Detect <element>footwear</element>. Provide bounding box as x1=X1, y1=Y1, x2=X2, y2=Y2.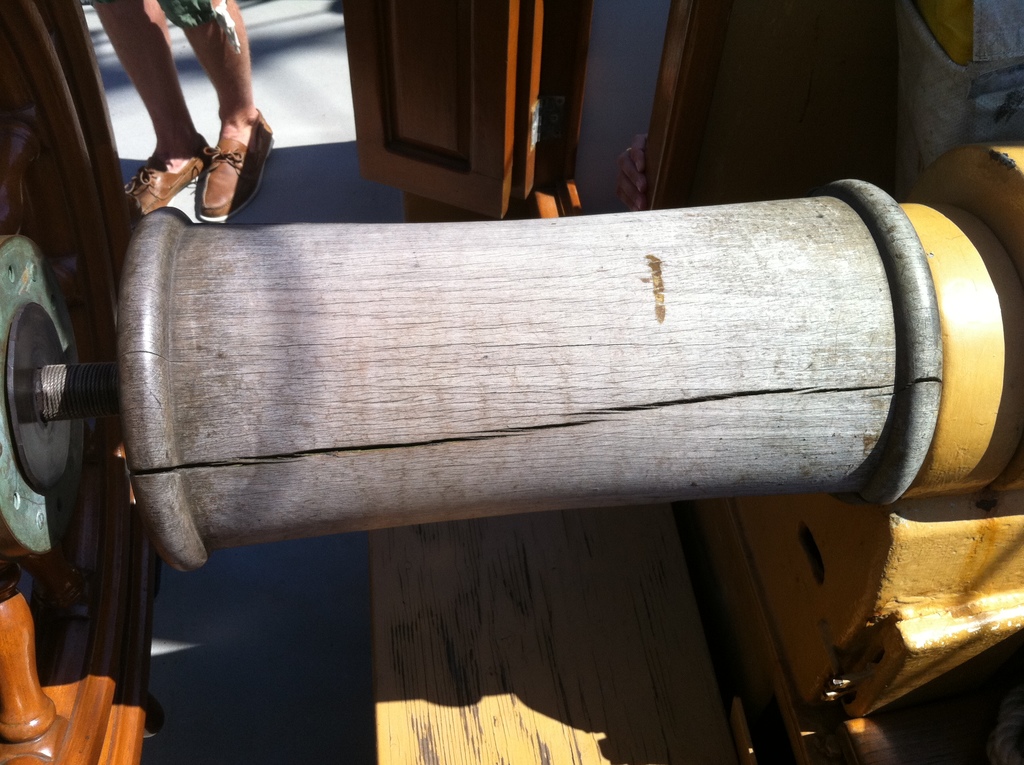
x1=195, y1=107, x2=275, y2=220.
